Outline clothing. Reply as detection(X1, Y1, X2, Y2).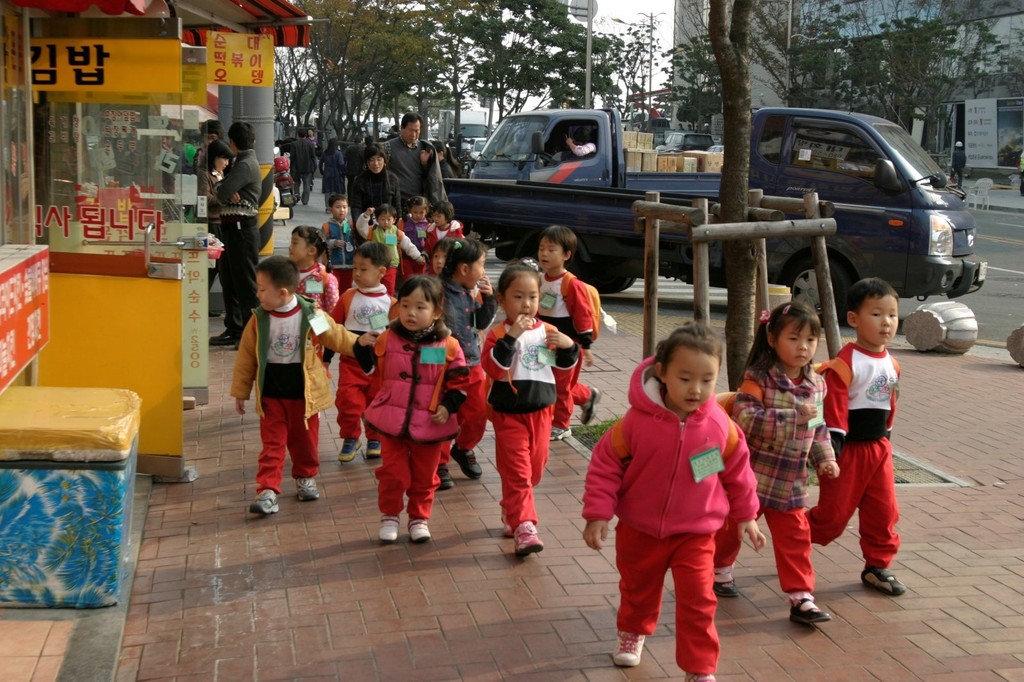
detection(556, 141, 603, 164).
